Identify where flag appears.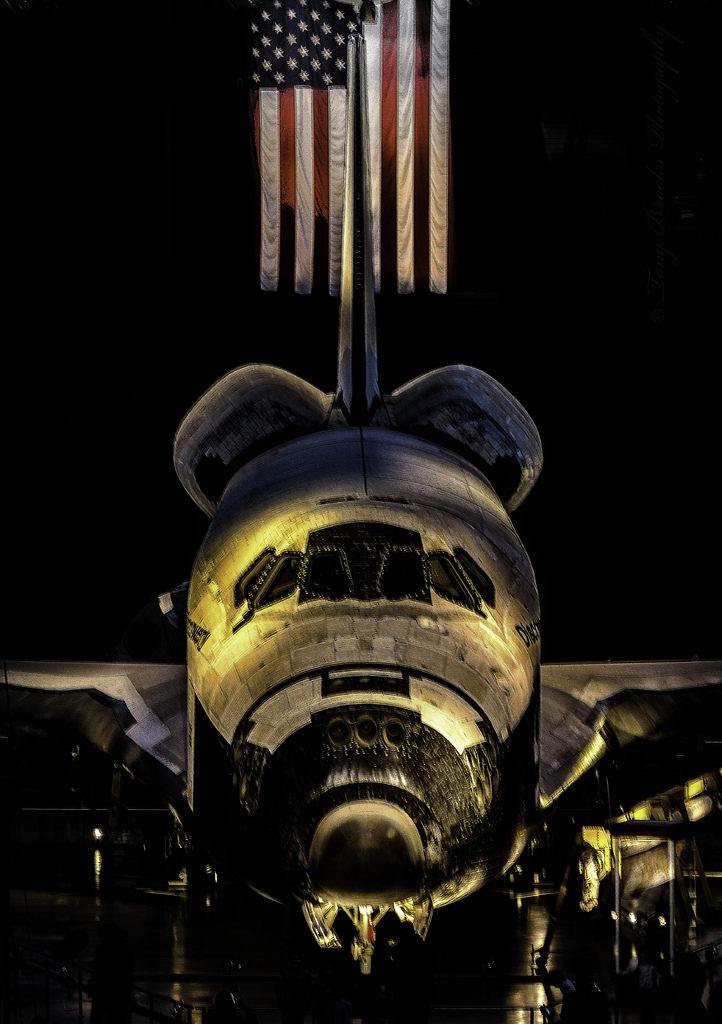
Appears at box(255, 0, 456, 295).
